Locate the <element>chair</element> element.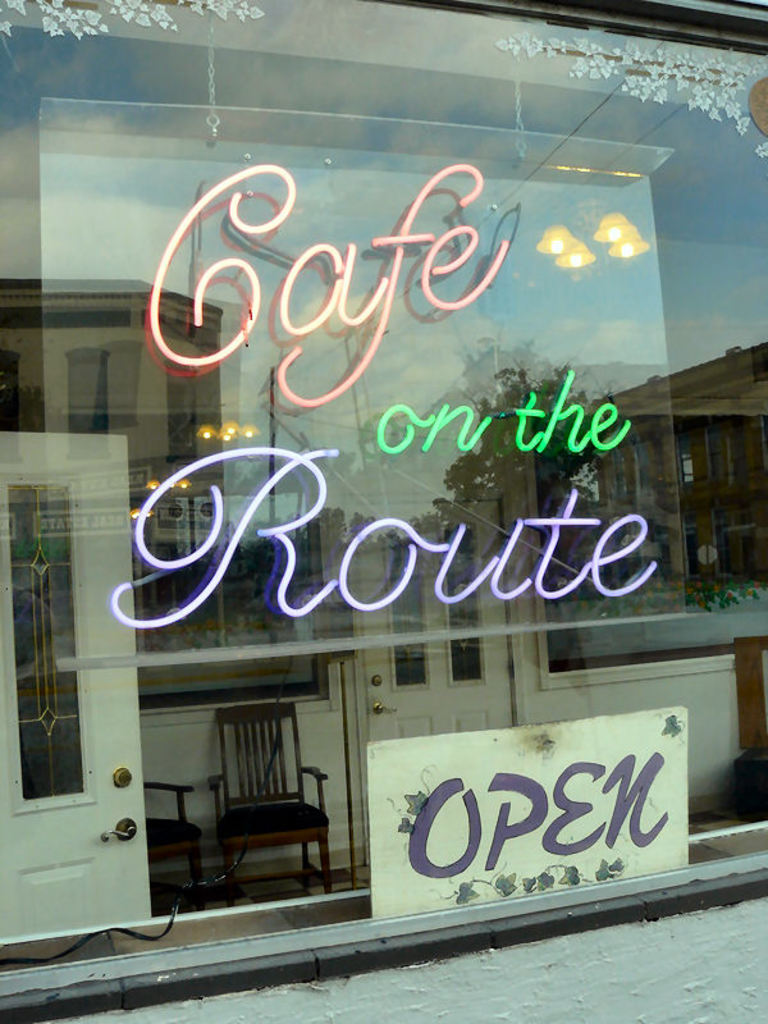
Element bbox: detection(148, 773, 198, 920).
